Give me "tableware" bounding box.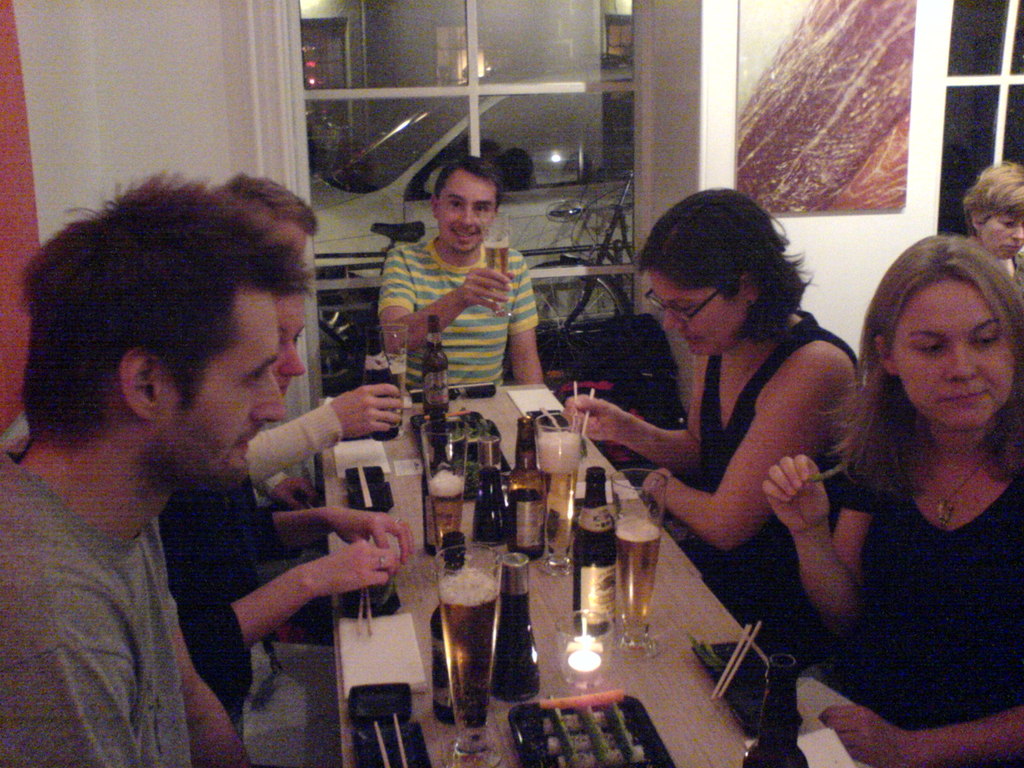
crop(378, 323, 409, 415).
